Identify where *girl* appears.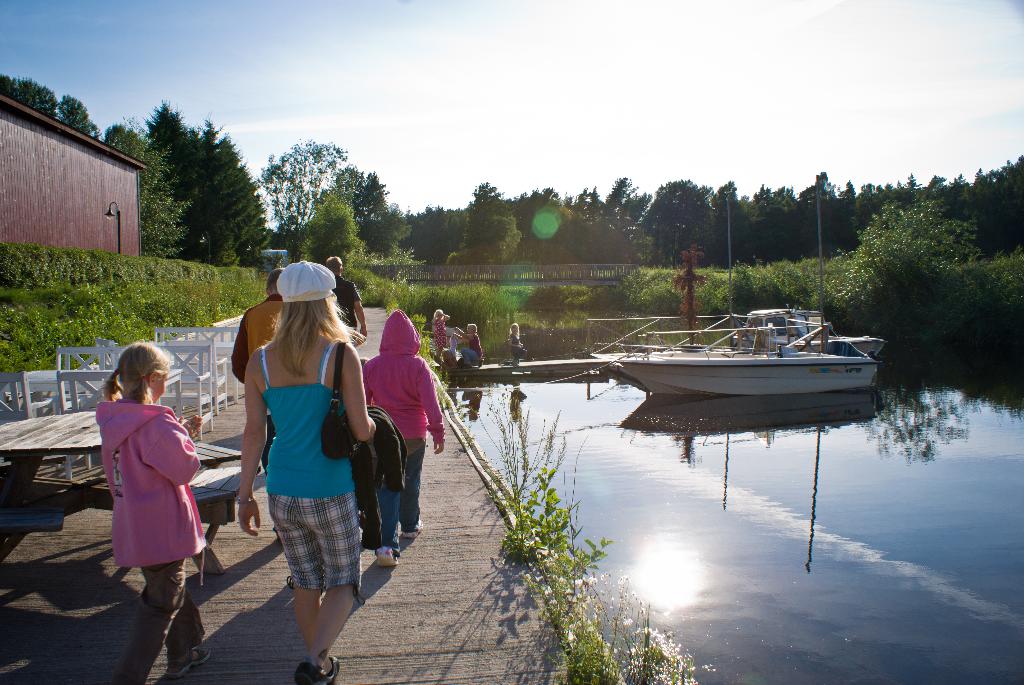
Appears at box=[507, 323, 524, 366].
